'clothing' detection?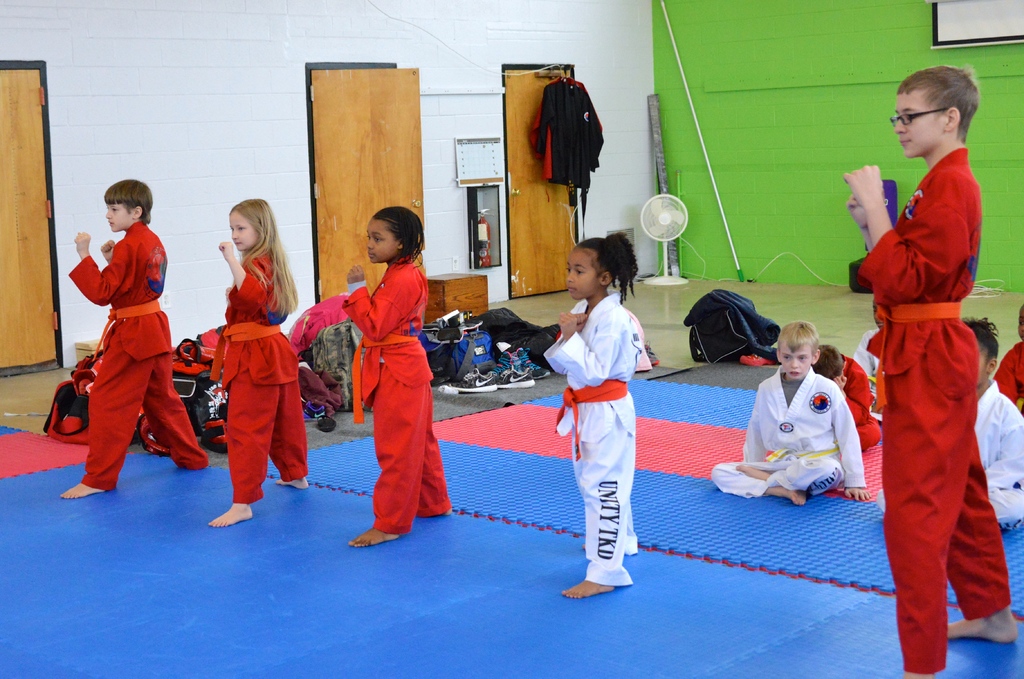
BBox(851, 141, 1012, 675)
